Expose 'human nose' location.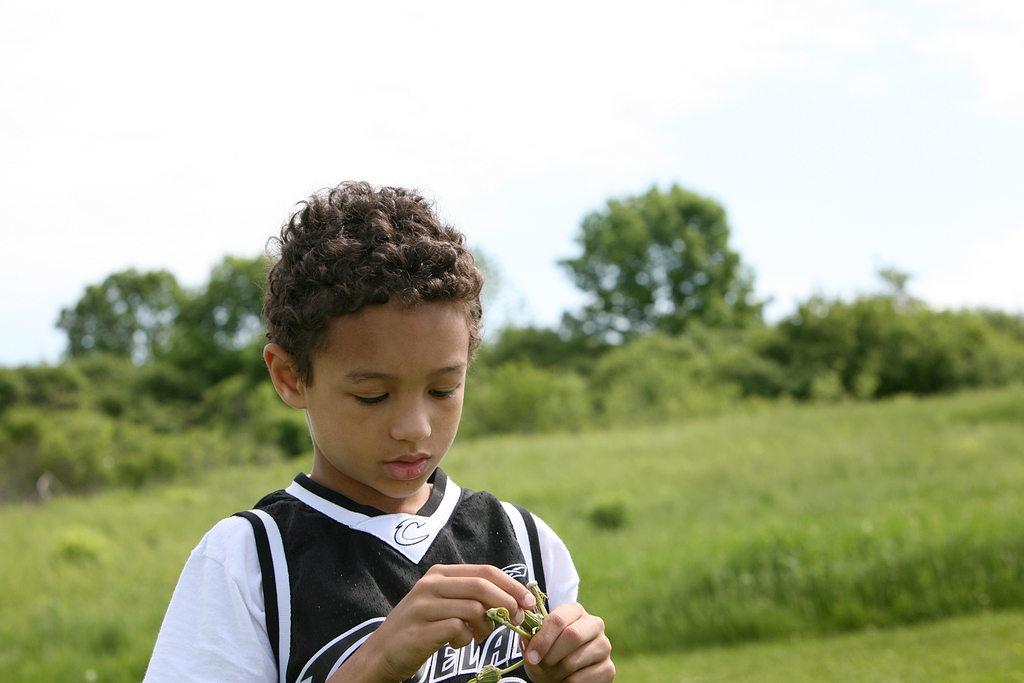
Exposed at [390, 389, 429, 444].
